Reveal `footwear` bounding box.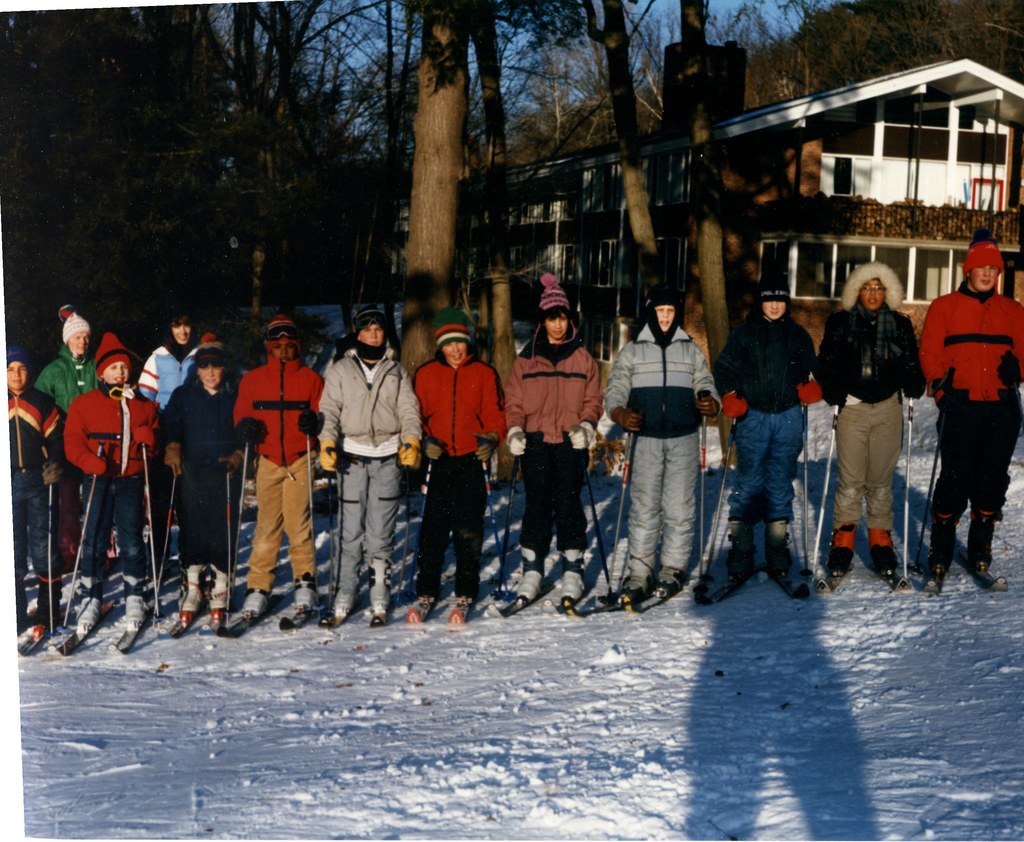
Revealed: 623,552,653,600.
